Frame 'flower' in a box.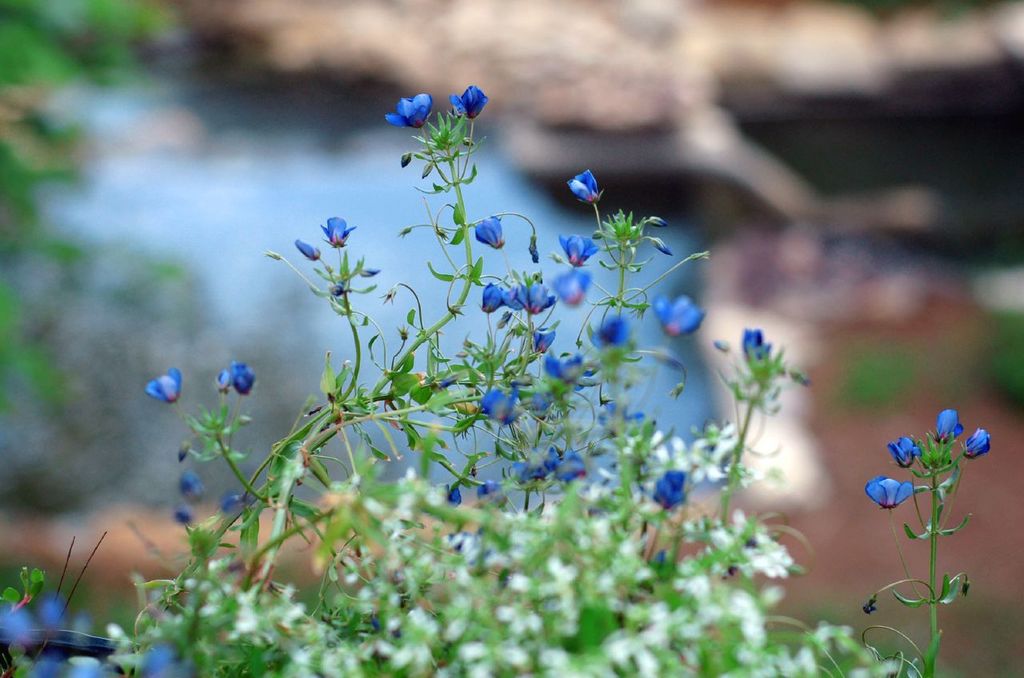
(744, 325, 773, 362).
